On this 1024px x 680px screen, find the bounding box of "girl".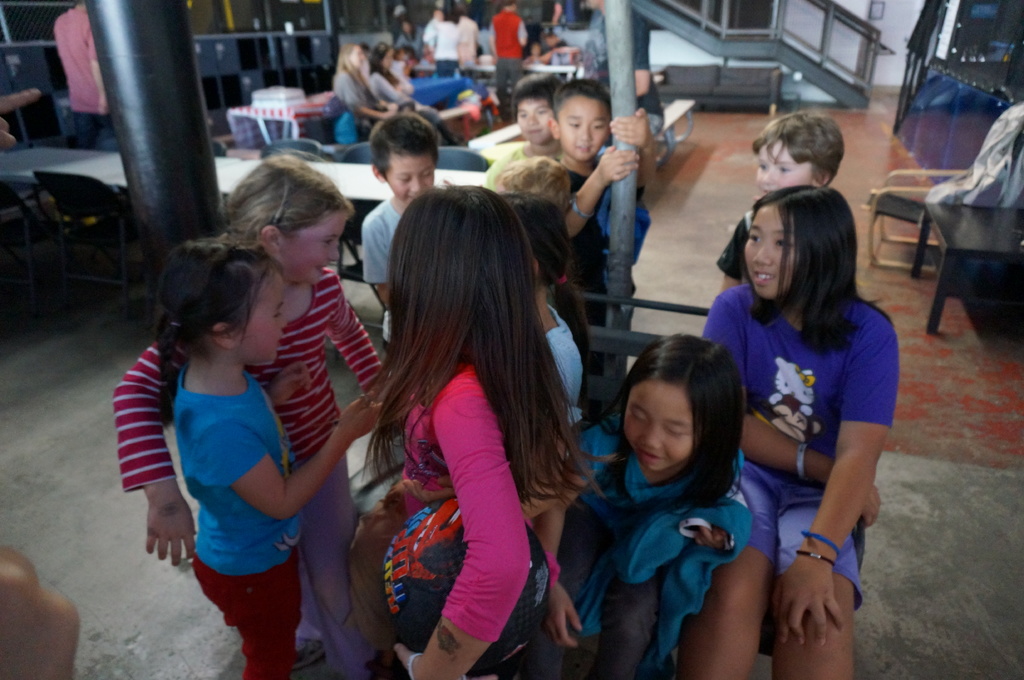
Bounding box: box(154, 237, 374, 679).
